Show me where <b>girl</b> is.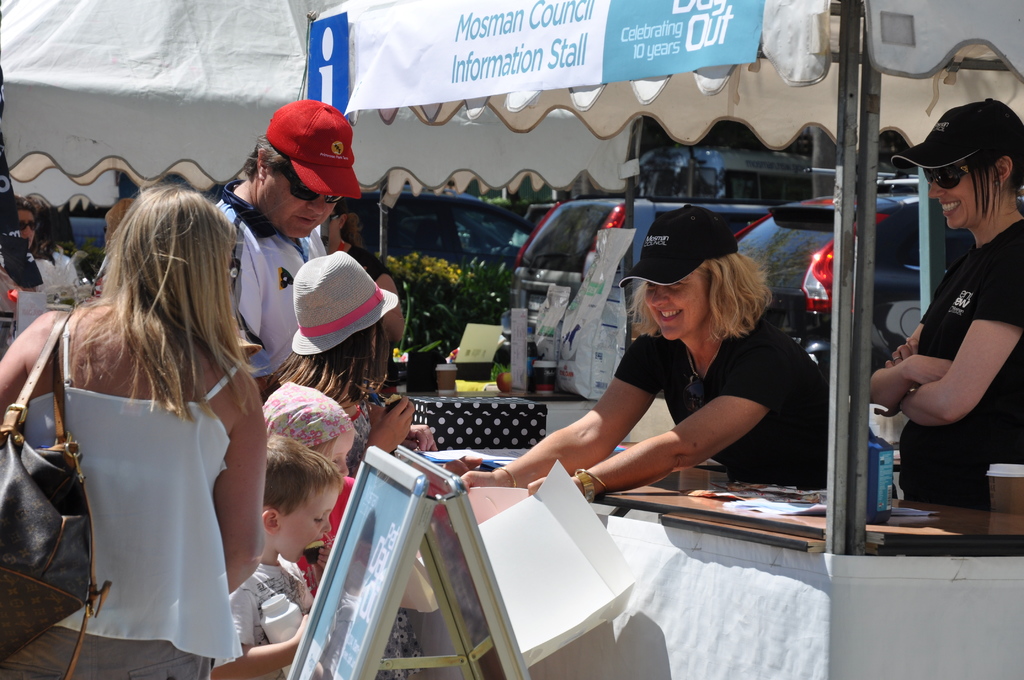
<b>girl</b> is at l=260, t=248, r=437, b=465.
